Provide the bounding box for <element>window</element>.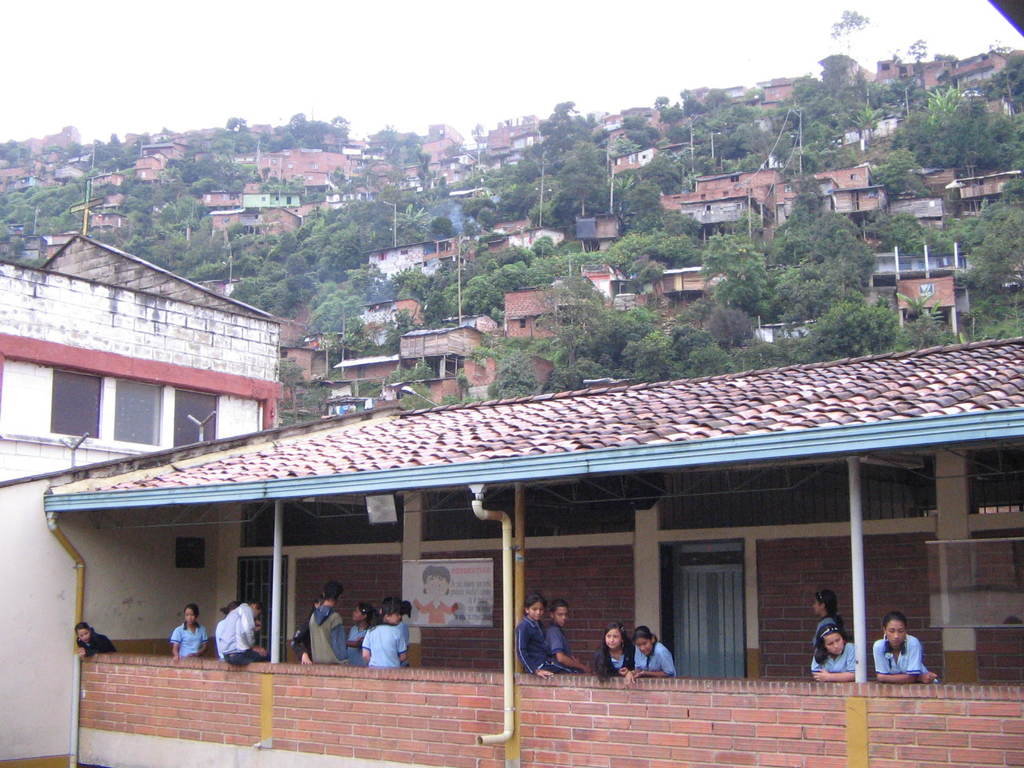
(left=237, top=559, right=287, bottom=664).
